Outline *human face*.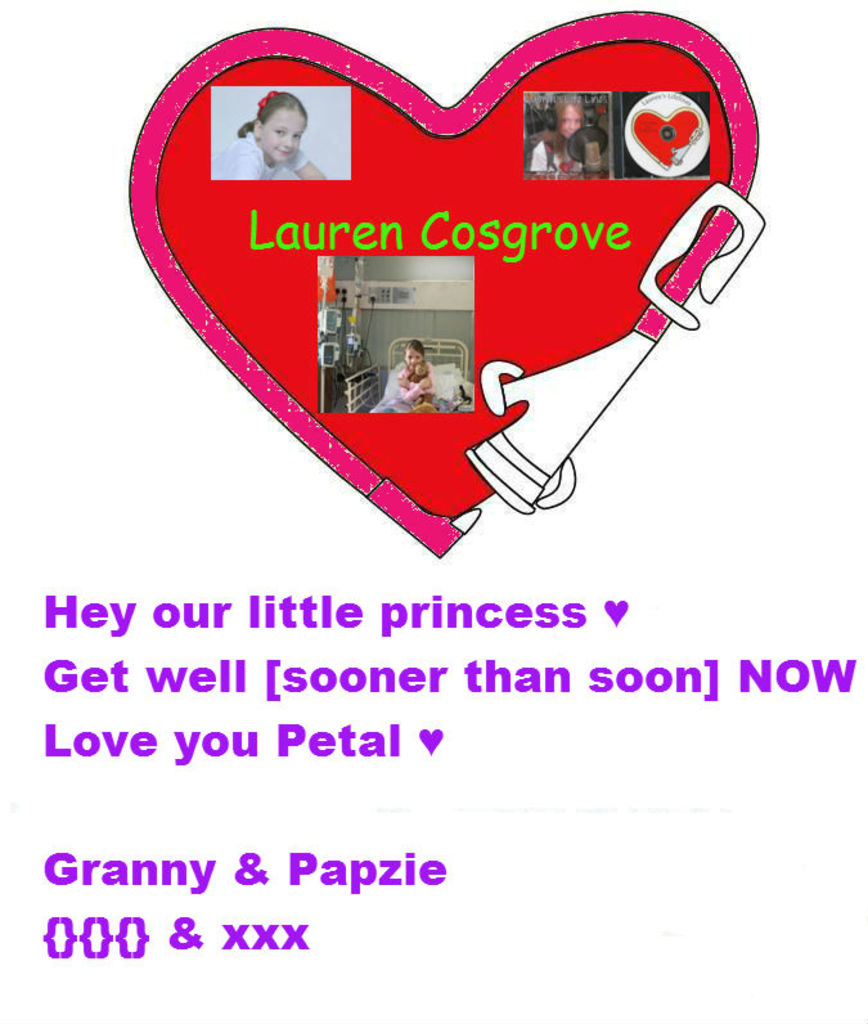
Outline: locate(406, 347, 423, 370).
